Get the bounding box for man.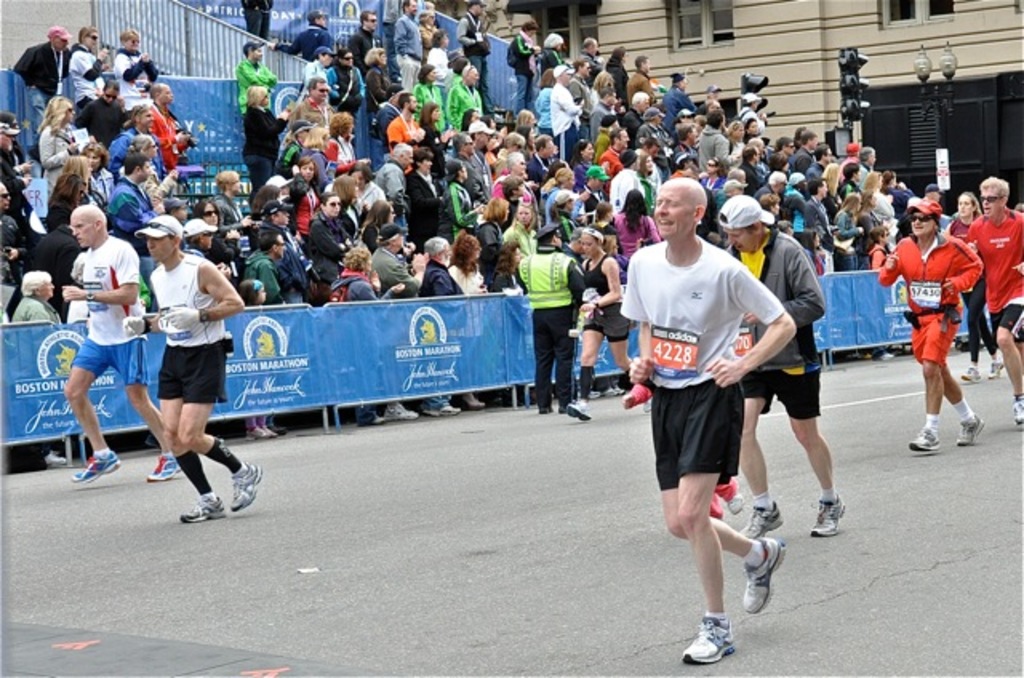
bbox=(590, 86, 616, 146).
